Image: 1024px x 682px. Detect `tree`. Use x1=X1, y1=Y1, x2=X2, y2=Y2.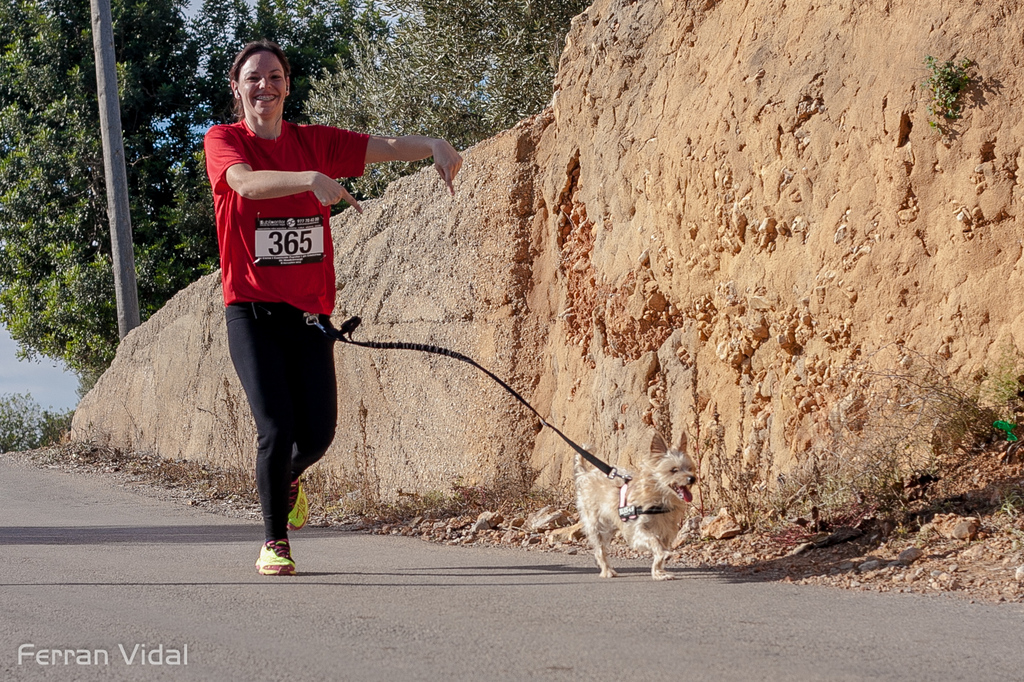
x1=302, y1=0, x2=595, y2=198.
